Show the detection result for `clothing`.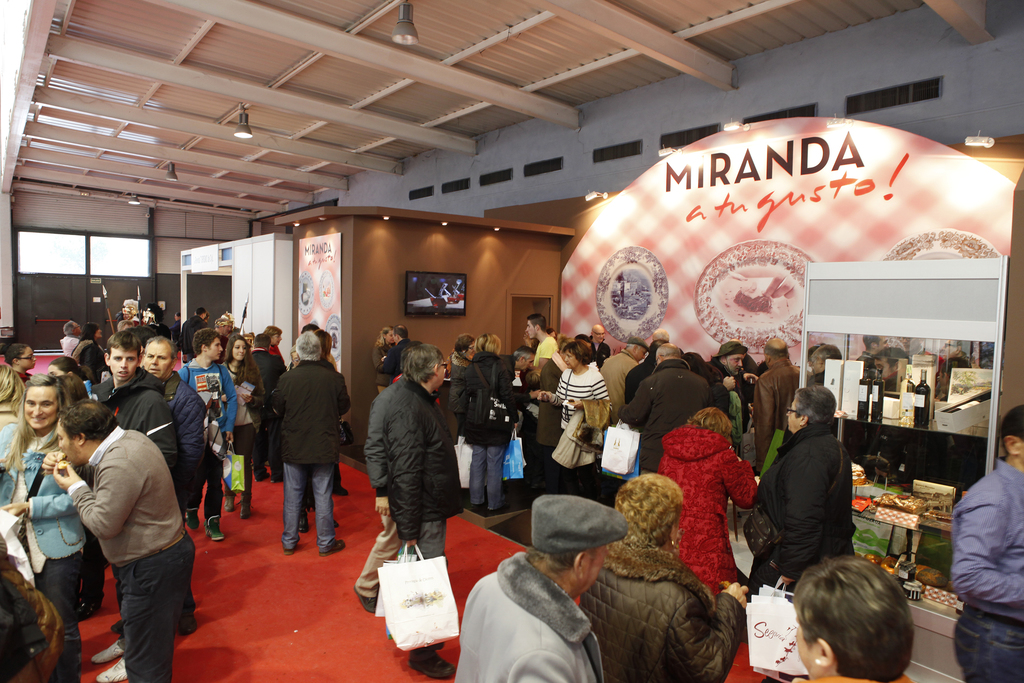
l=161, t=372, r=211, b=482.
